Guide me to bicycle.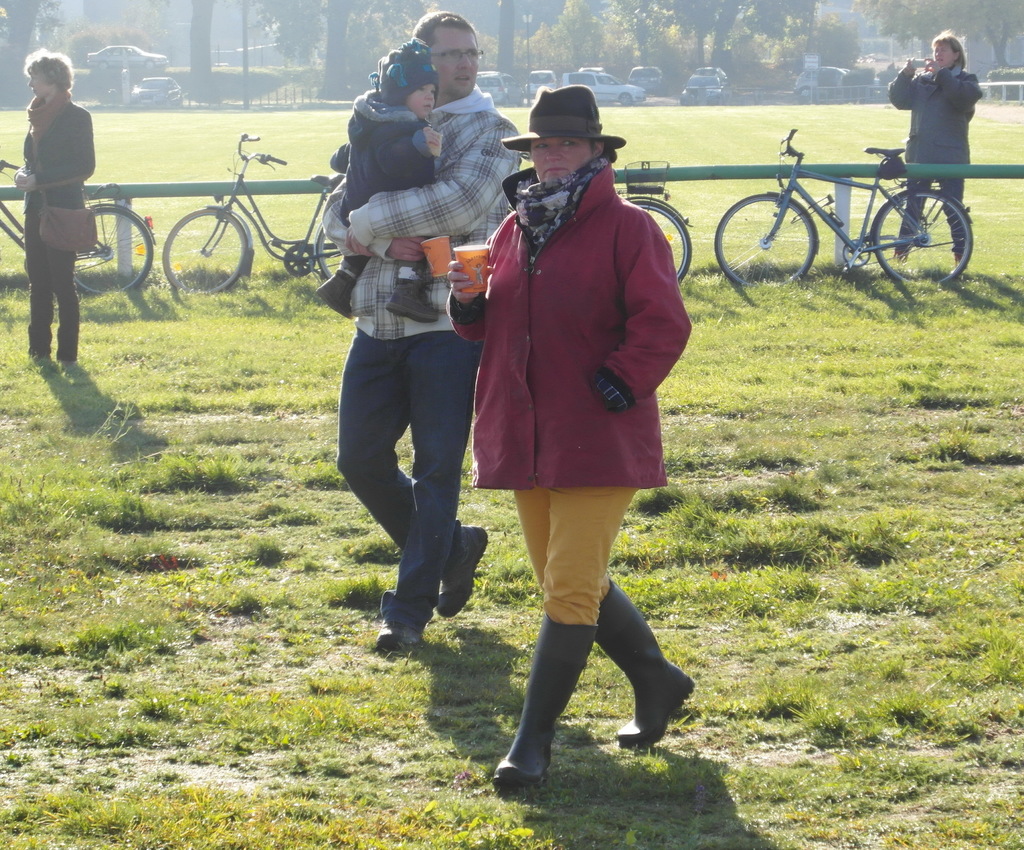
Guidance: {"left": 516, "top": 154, "right": 700, "bottom": 282}.
